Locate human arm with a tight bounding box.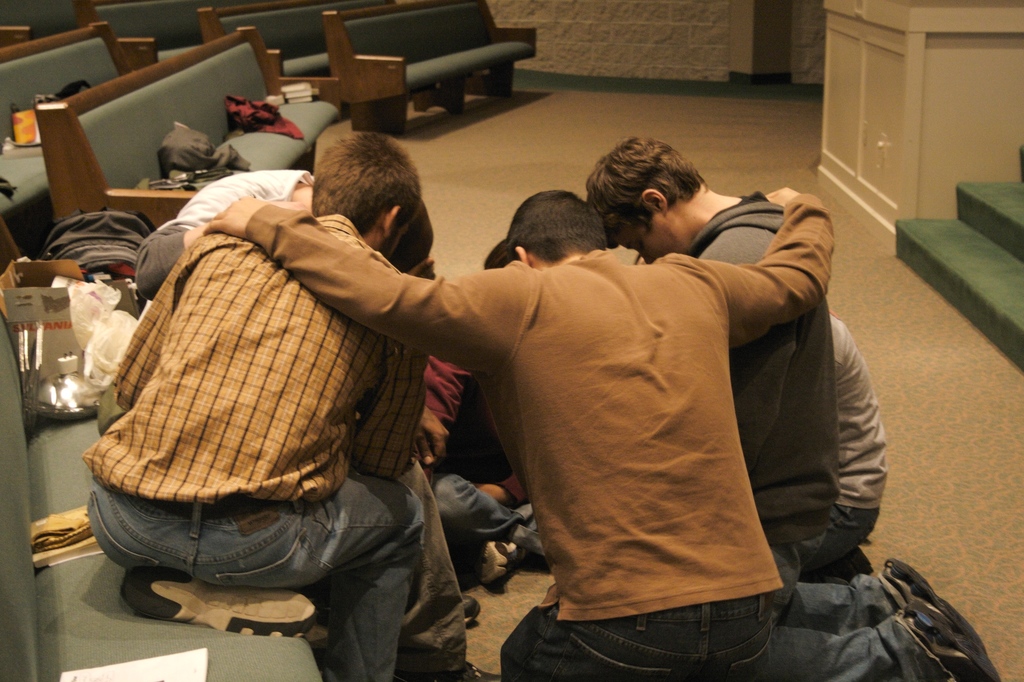
<bbox>409, 403, 451, 468</bbox>.
